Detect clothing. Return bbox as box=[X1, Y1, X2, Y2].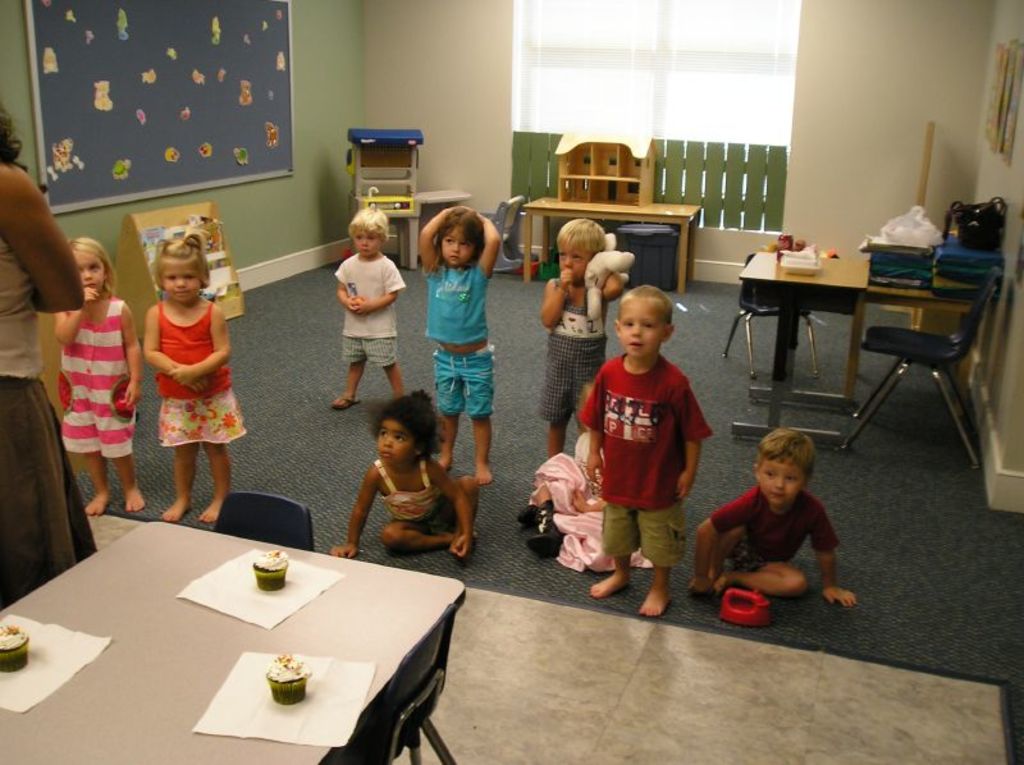
box=[416, 258, 484, 342].
